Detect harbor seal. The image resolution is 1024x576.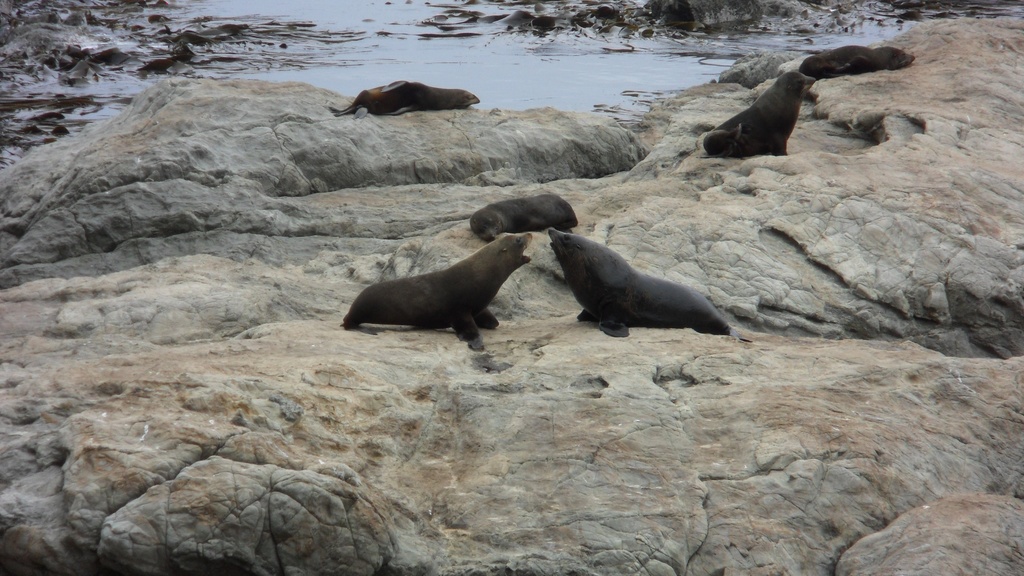
bbox=[541, 211, 721, 343].
